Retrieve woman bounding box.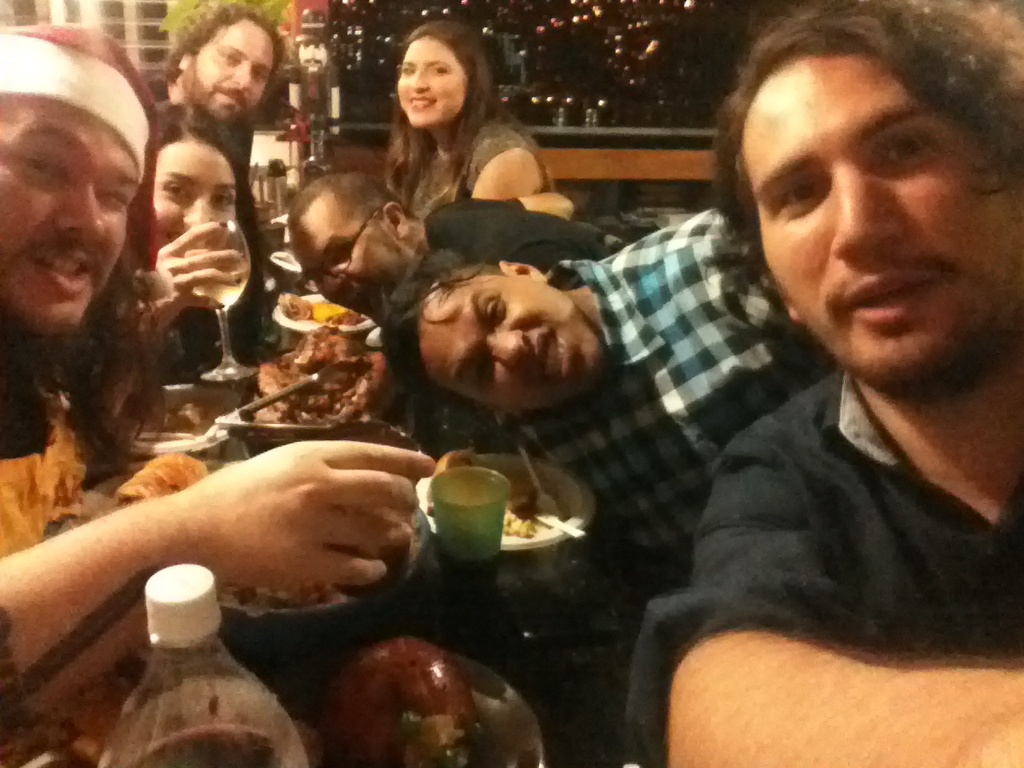
Bounding box: 378 31 574 205.
